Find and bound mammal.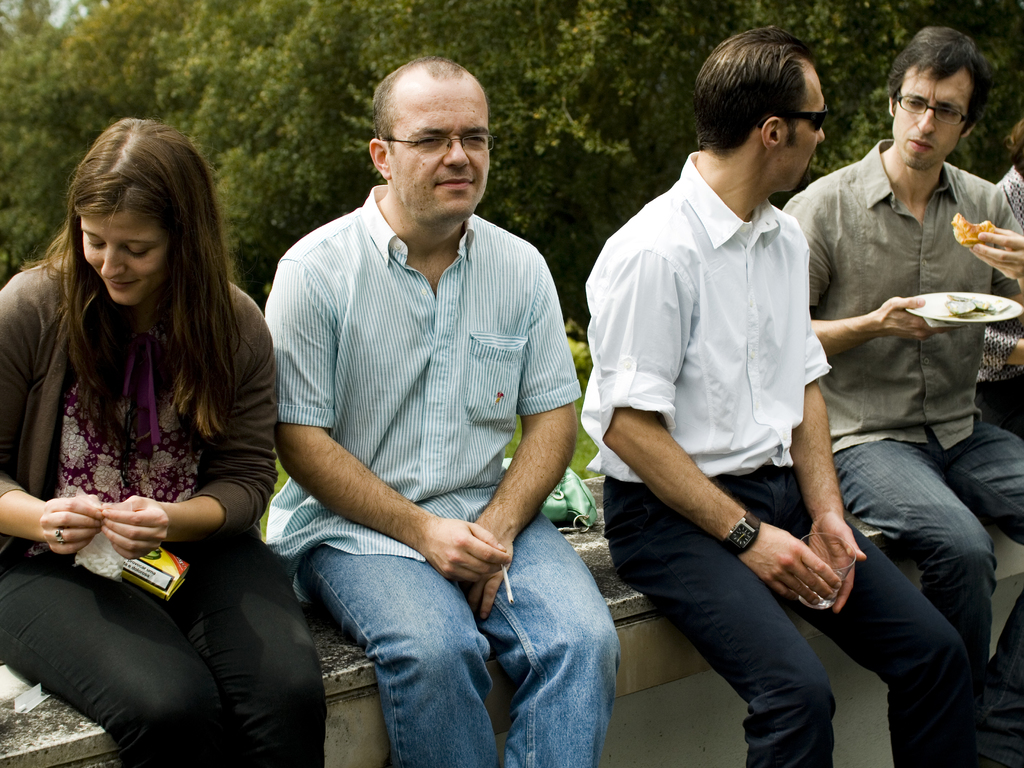
Bound: left=0, top=116, right=333, bottom=767.
